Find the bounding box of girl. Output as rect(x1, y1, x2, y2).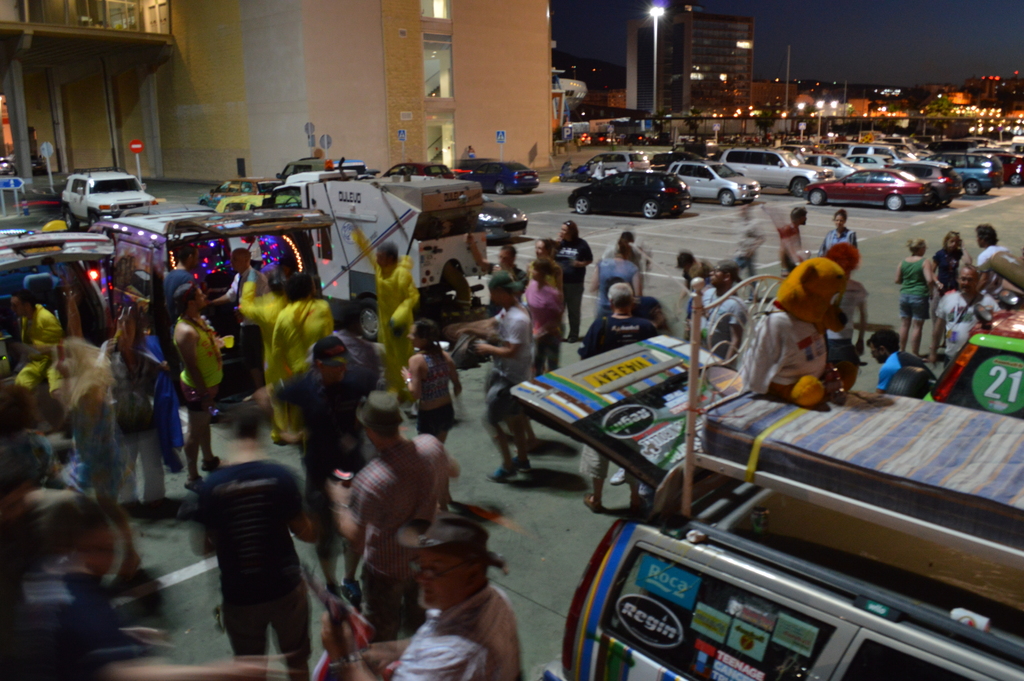
rect(523, 261, 557, 370).
